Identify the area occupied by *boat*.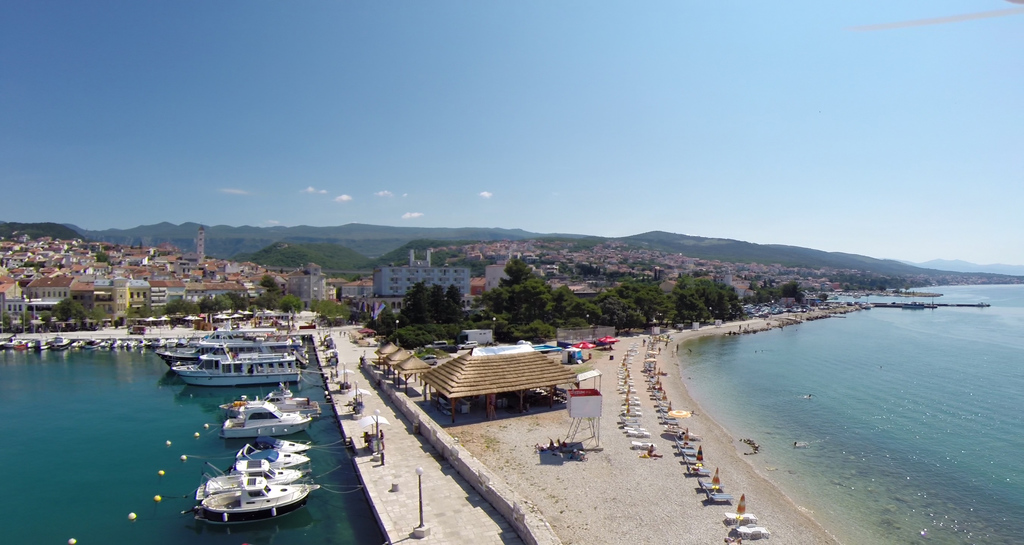
Area: bbox=(143, 340, 159, 349).
